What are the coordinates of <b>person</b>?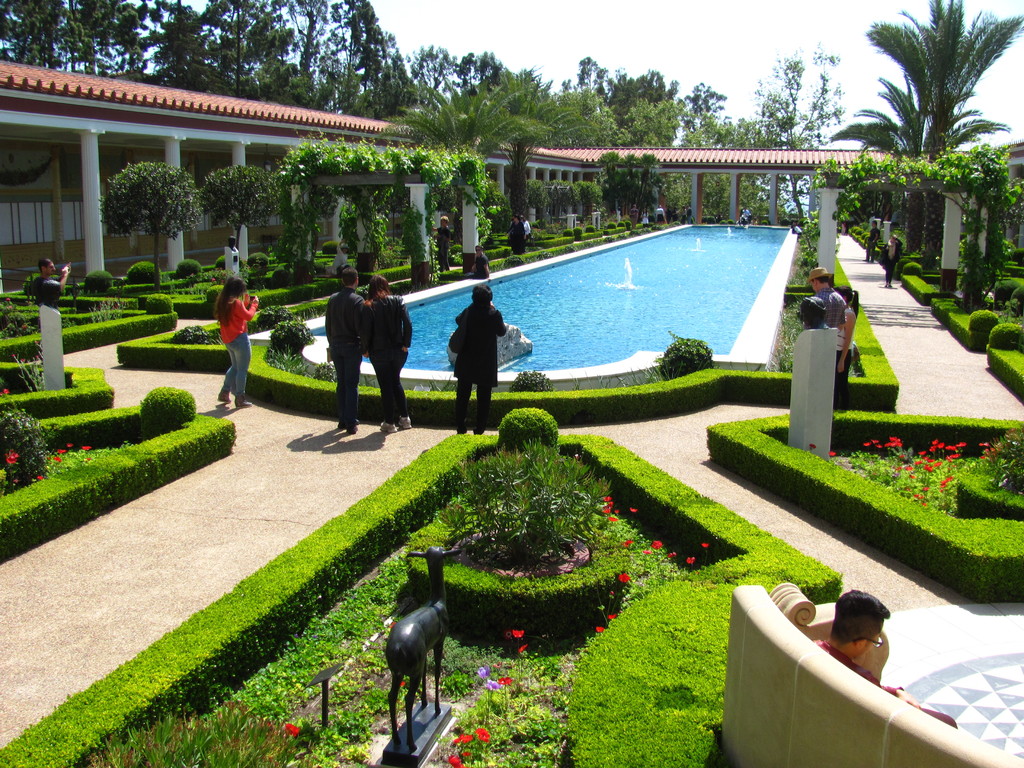
<bbox>363, 277, 415, 431</bbox>.
